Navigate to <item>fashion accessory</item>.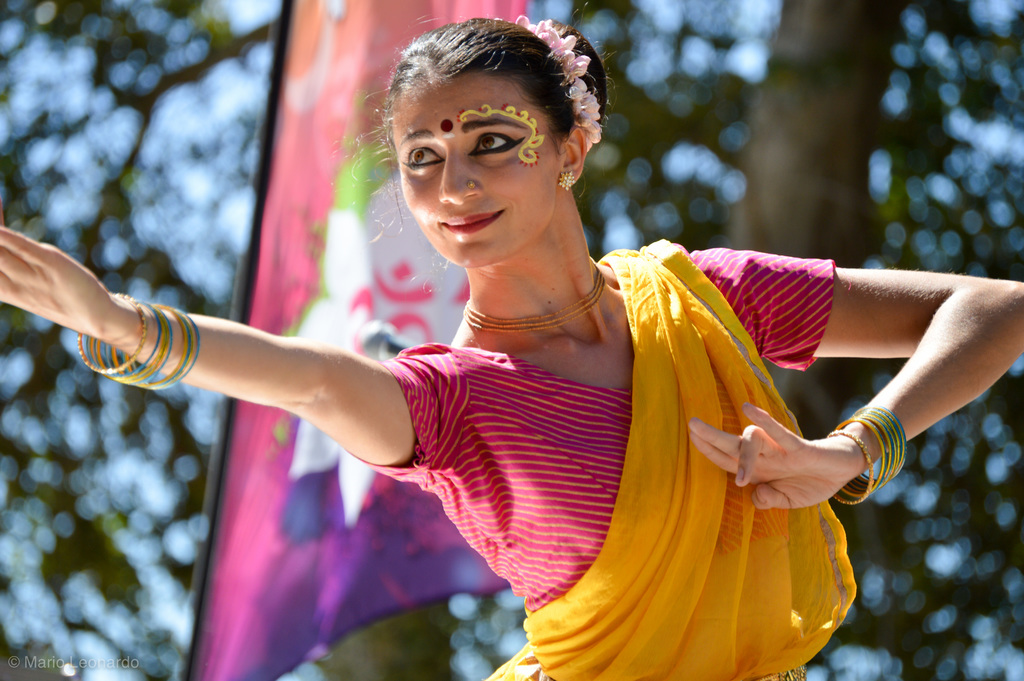
Navigation target: BBox(464, 259, 609, 329).
